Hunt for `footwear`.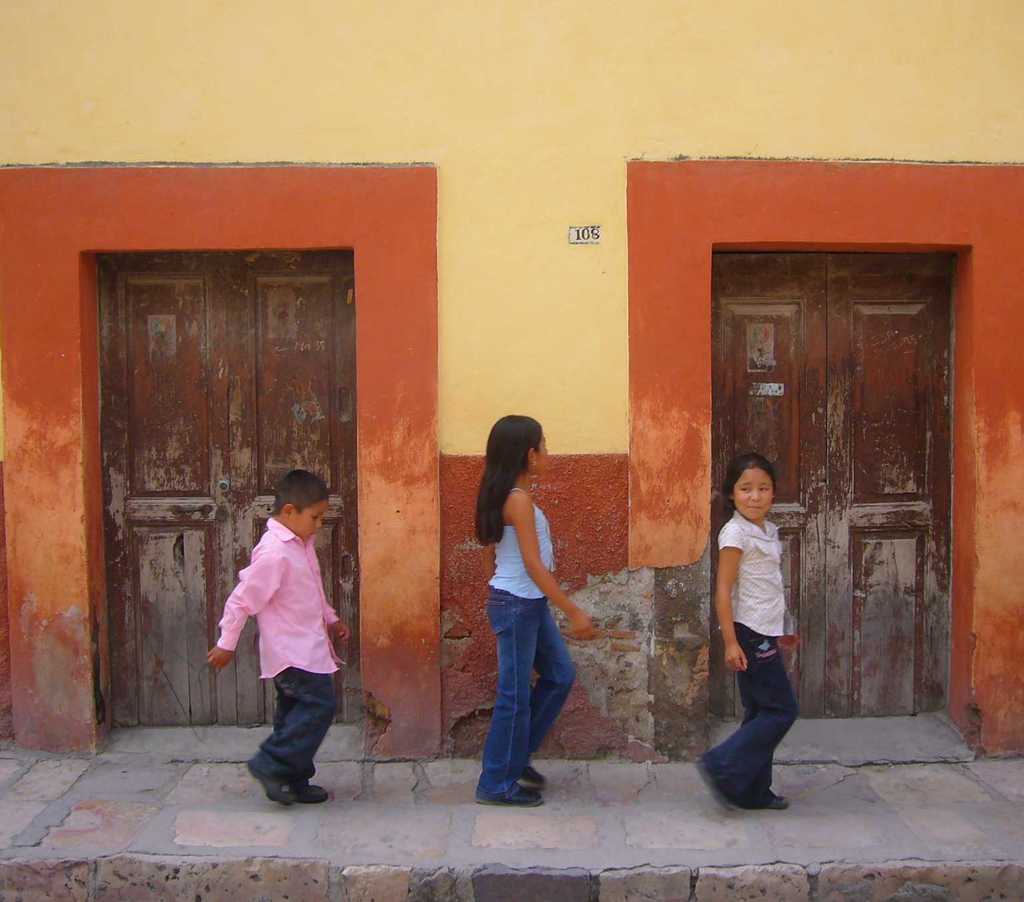
Hunted down at region(249, 765, 293, 810).
